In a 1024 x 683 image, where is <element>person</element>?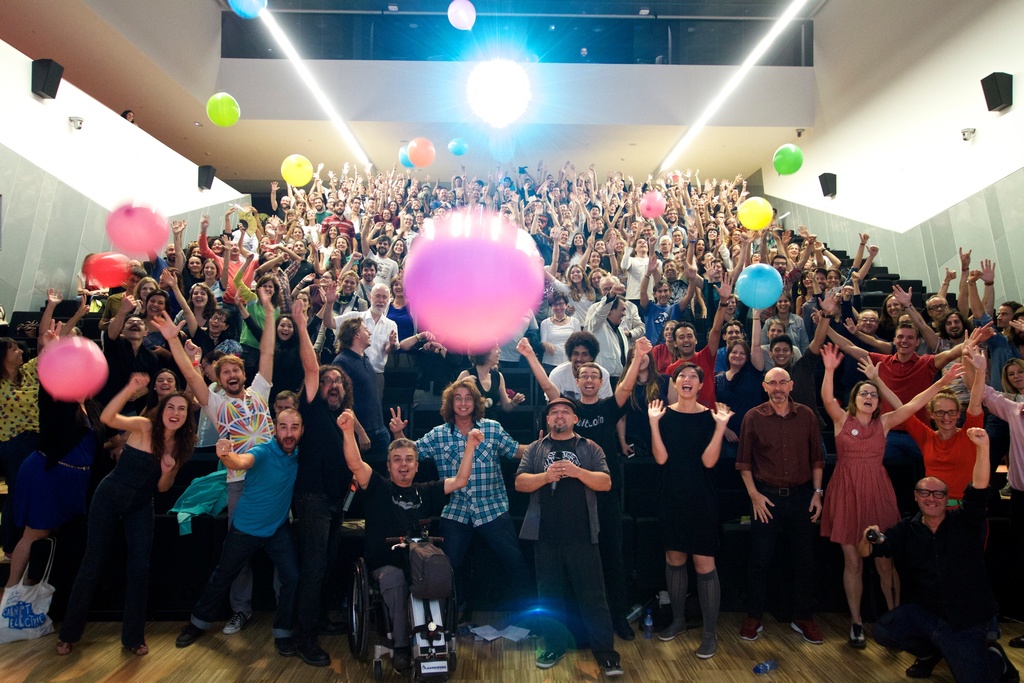
98,266,148,330.
